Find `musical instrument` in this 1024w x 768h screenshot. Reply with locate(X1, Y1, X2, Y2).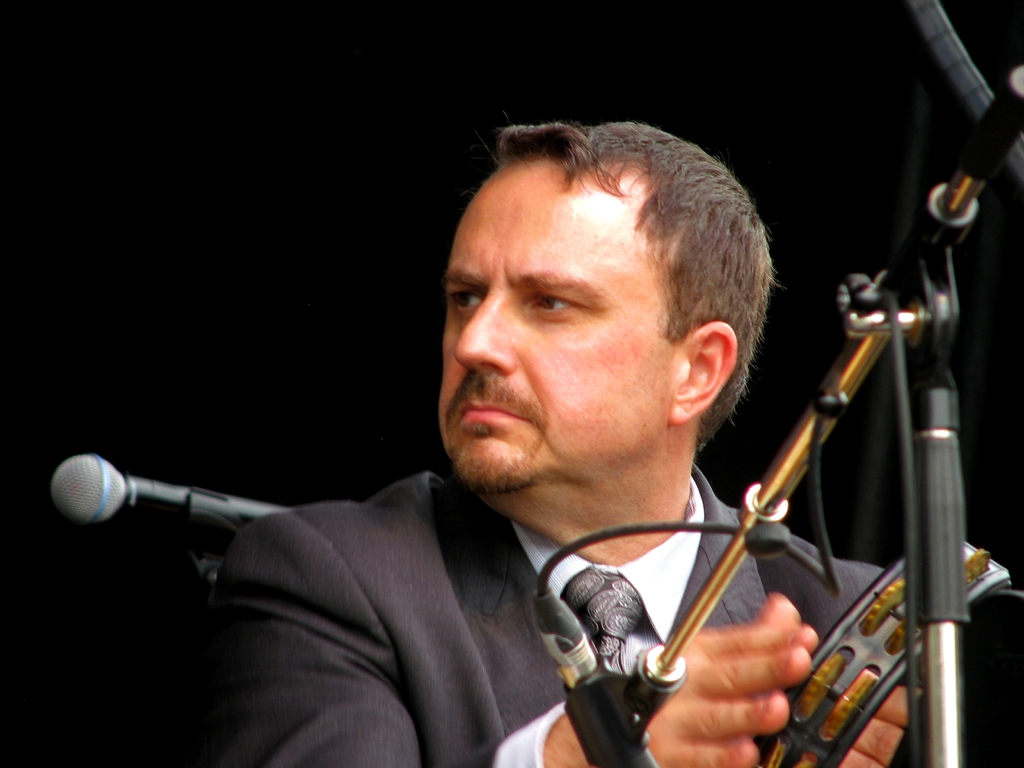
locate(749, 530, 1012, 767).
